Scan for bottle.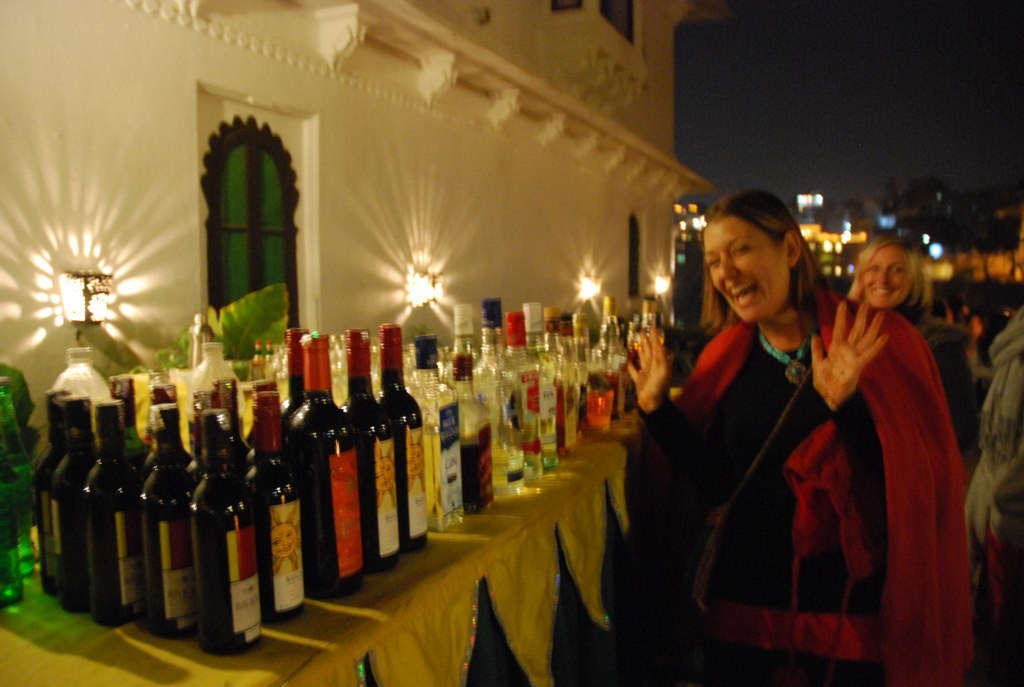
Scan result: box(408, 335, 462, 526).
